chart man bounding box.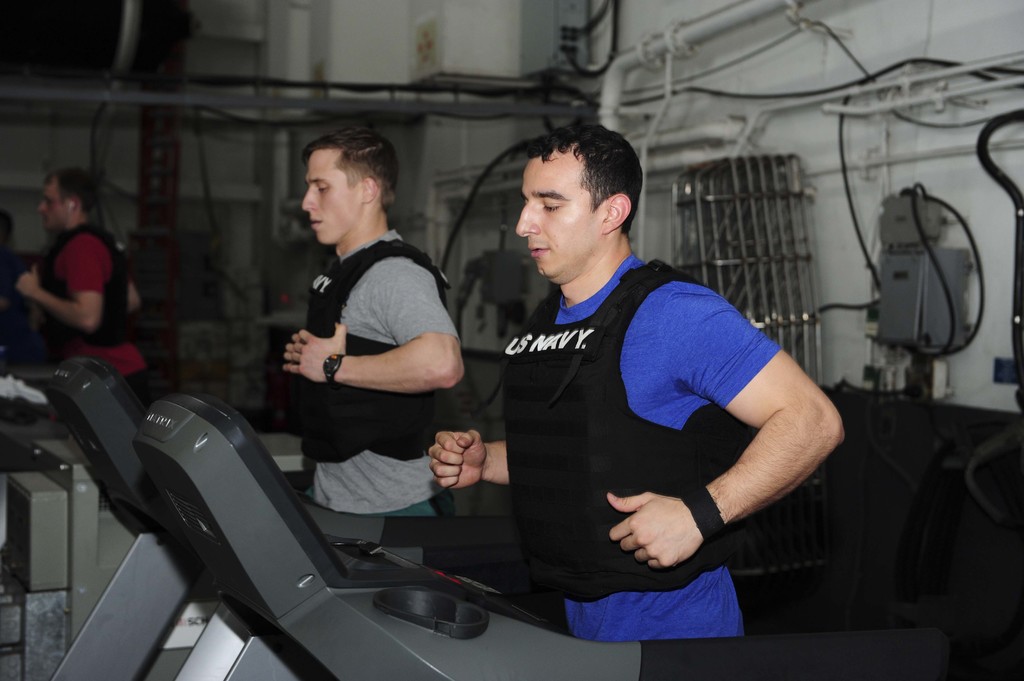
Charted: detection(440, 141, 847, 653).
